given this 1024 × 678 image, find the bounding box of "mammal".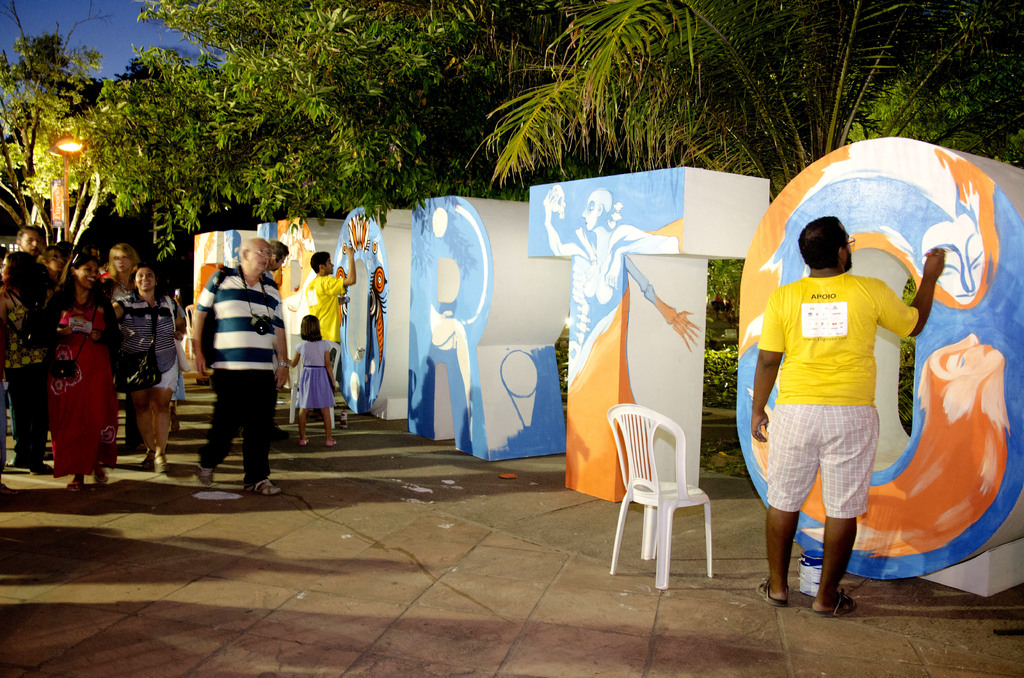
281/314/343/447.
